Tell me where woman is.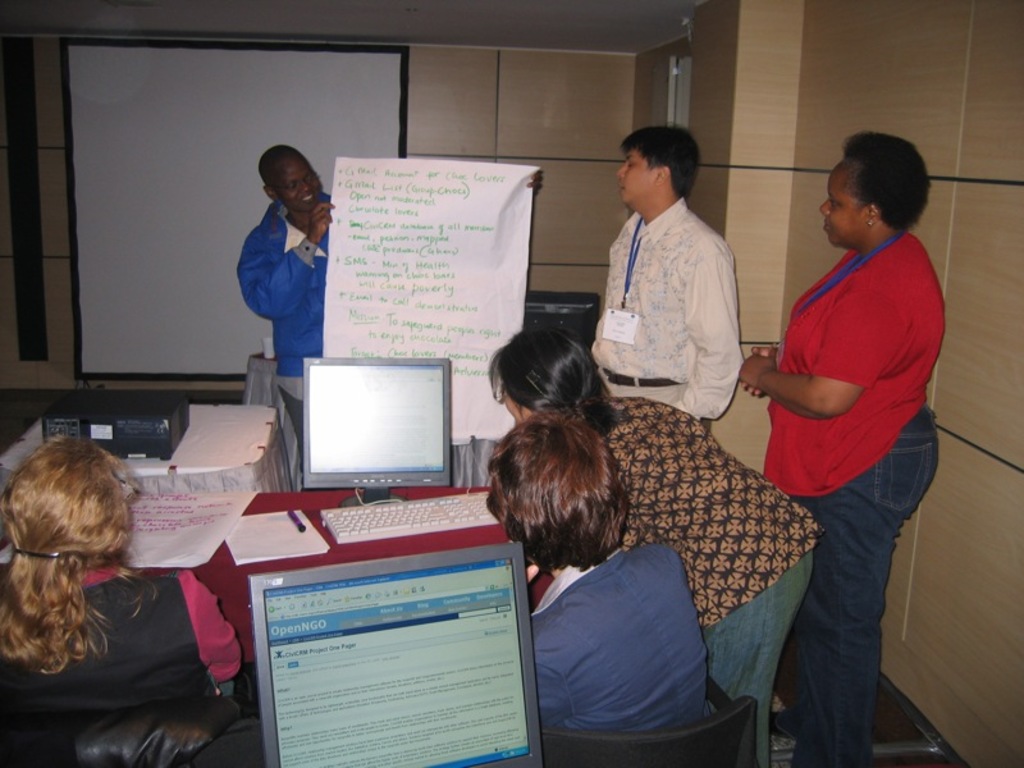
woman is at [0,429,241,712].
